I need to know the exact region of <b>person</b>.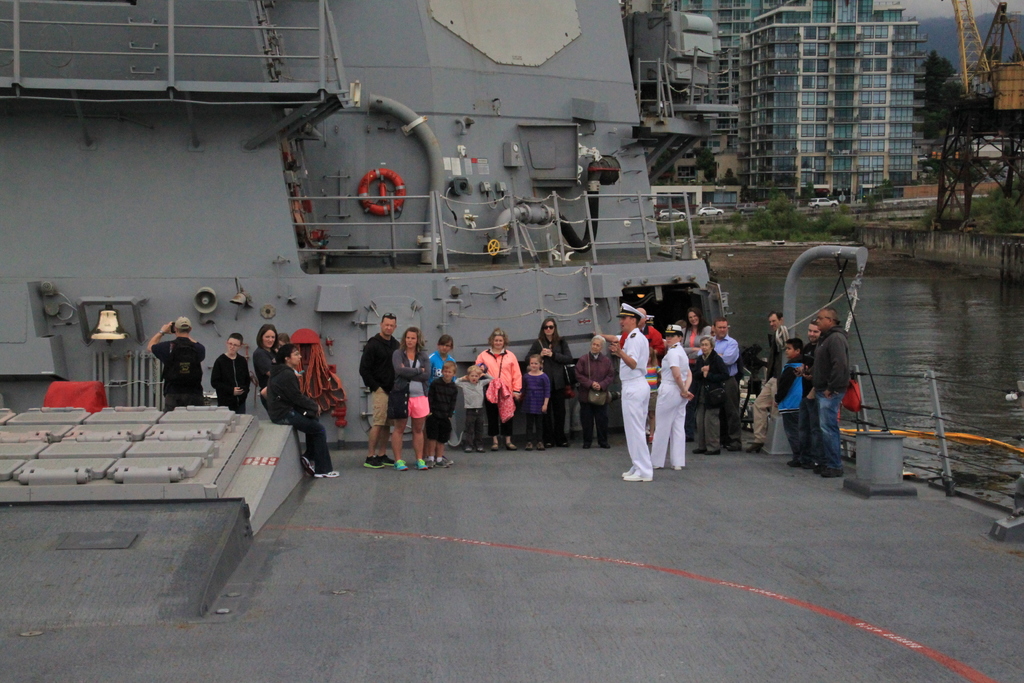
Region: bbox=[471, 331, 518, 450].
